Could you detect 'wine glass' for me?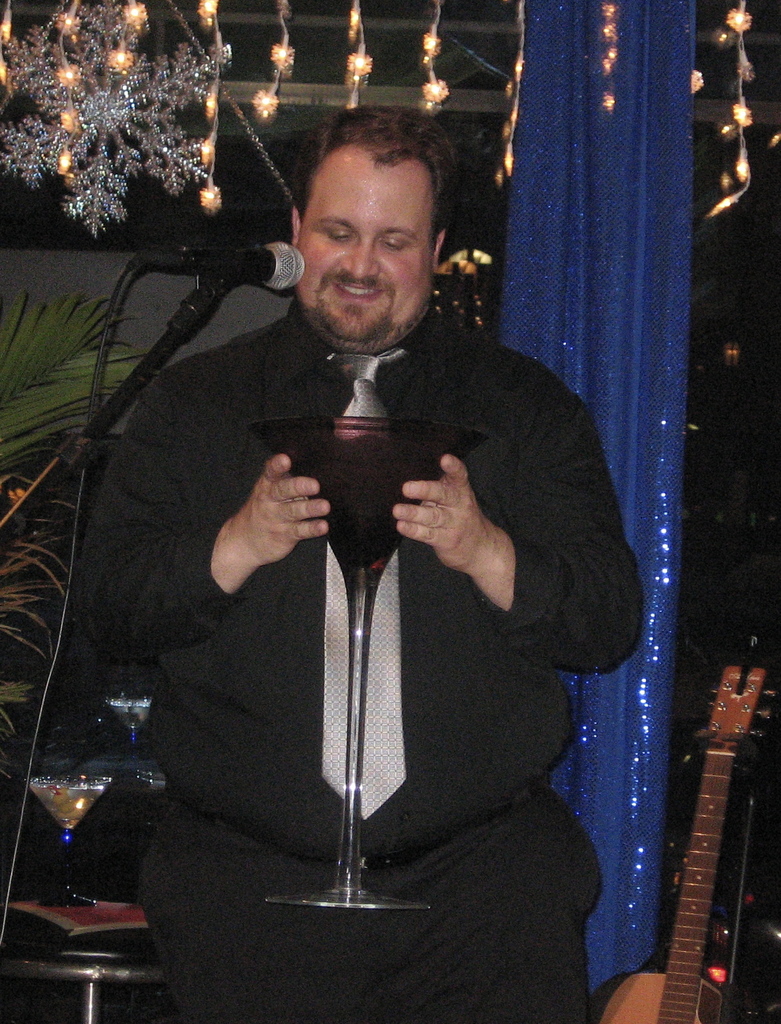
Detection result: x1=249 y1=428 x2=492 y2=909.
